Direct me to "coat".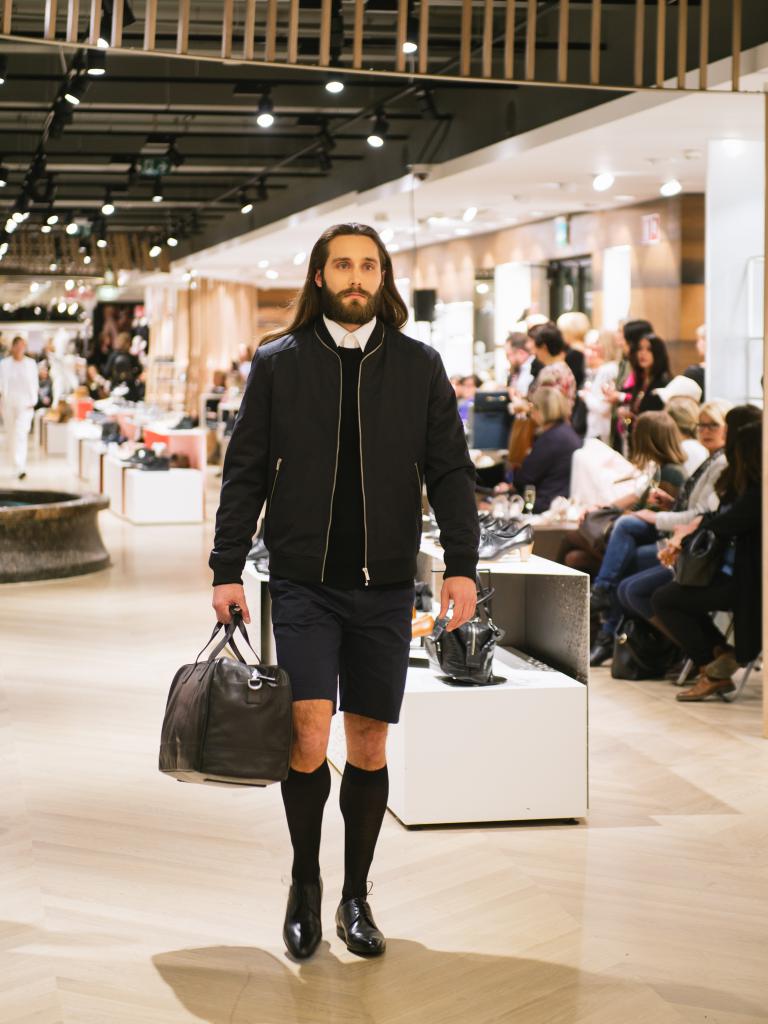
Direction: 660/442/767/602.
